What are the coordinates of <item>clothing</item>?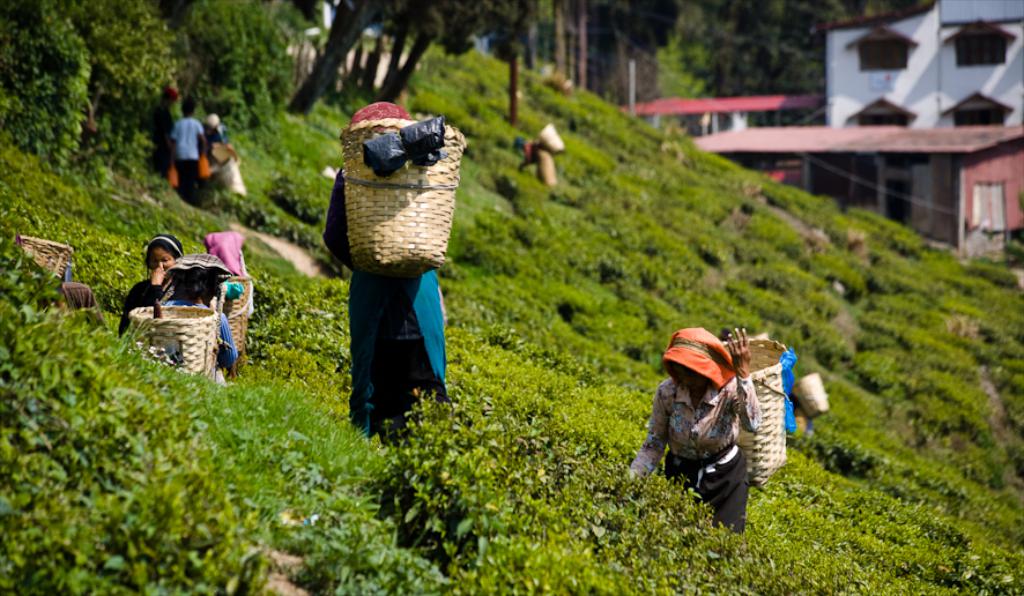
left=205, top=126, right=225, bottom=210.
